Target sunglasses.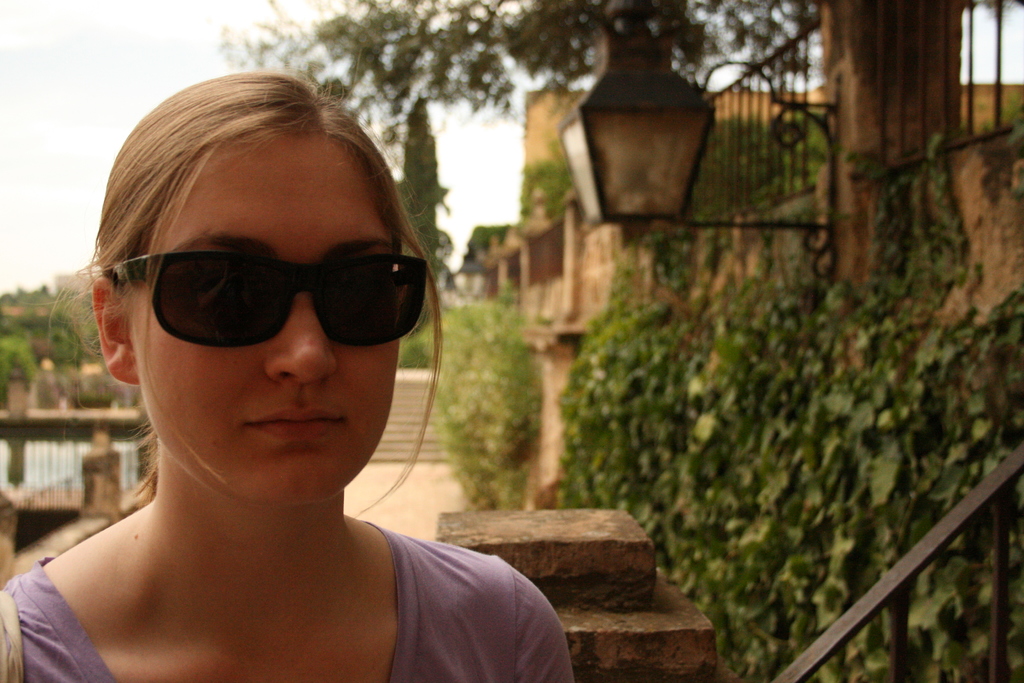
Target region: 109,253,433,356.
